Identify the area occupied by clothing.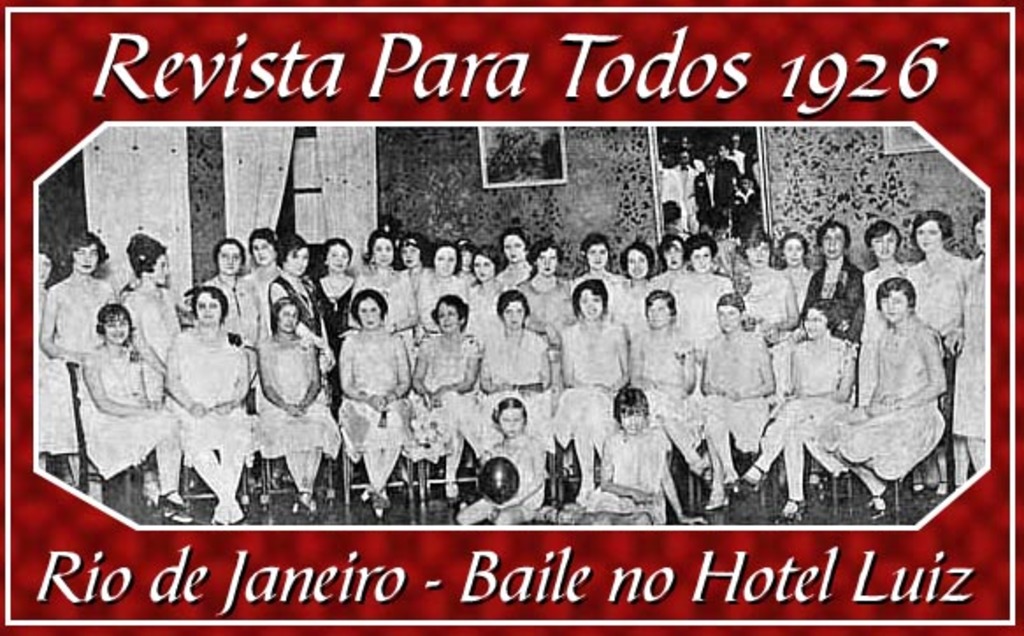
Area: <region>407, 320, 490, 462</region>.
